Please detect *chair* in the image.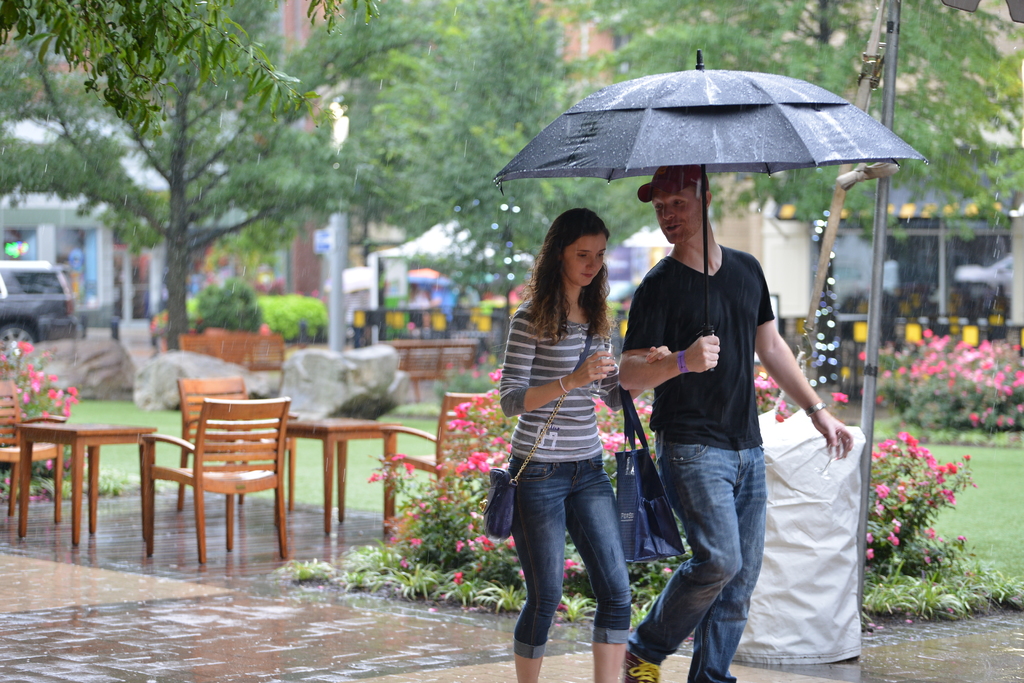
378, 390, 499, 524.
